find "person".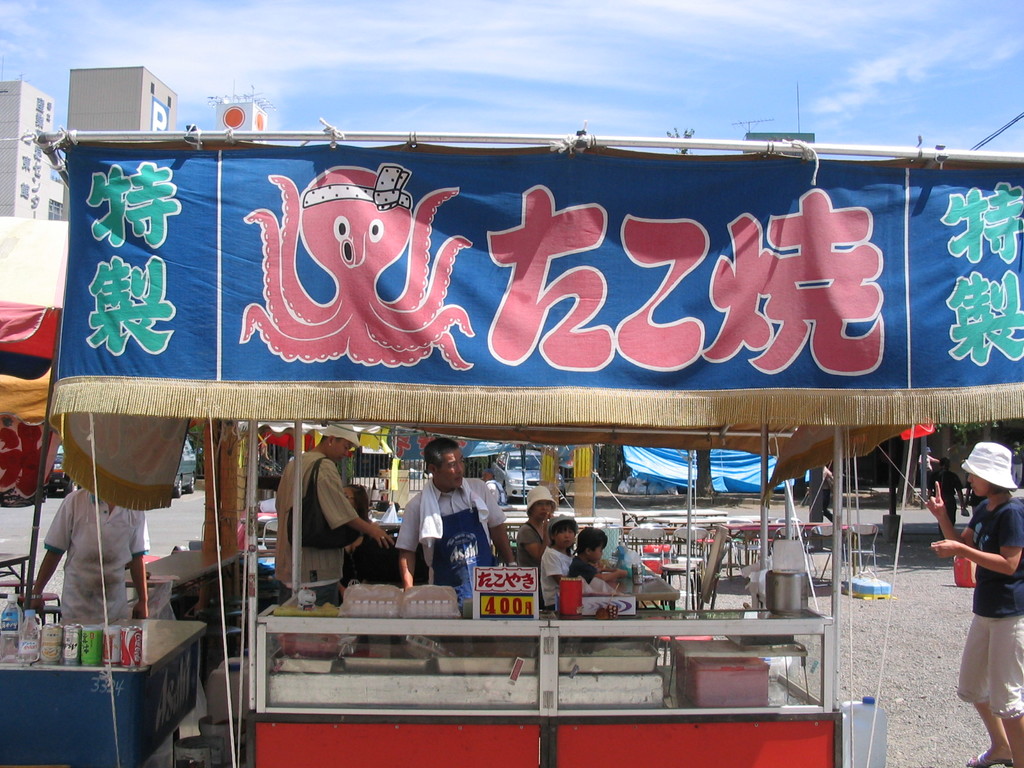
(x1=273, y1=429, x2=372, y2=621).
